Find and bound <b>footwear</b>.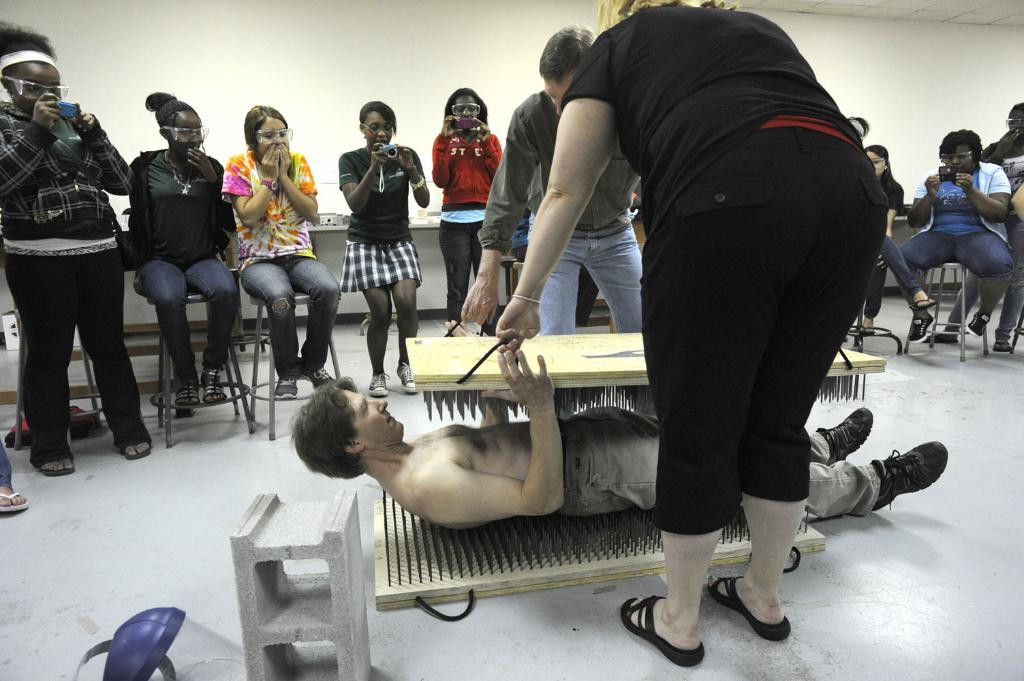
Bound: crop(273, 377, 297, 398).
